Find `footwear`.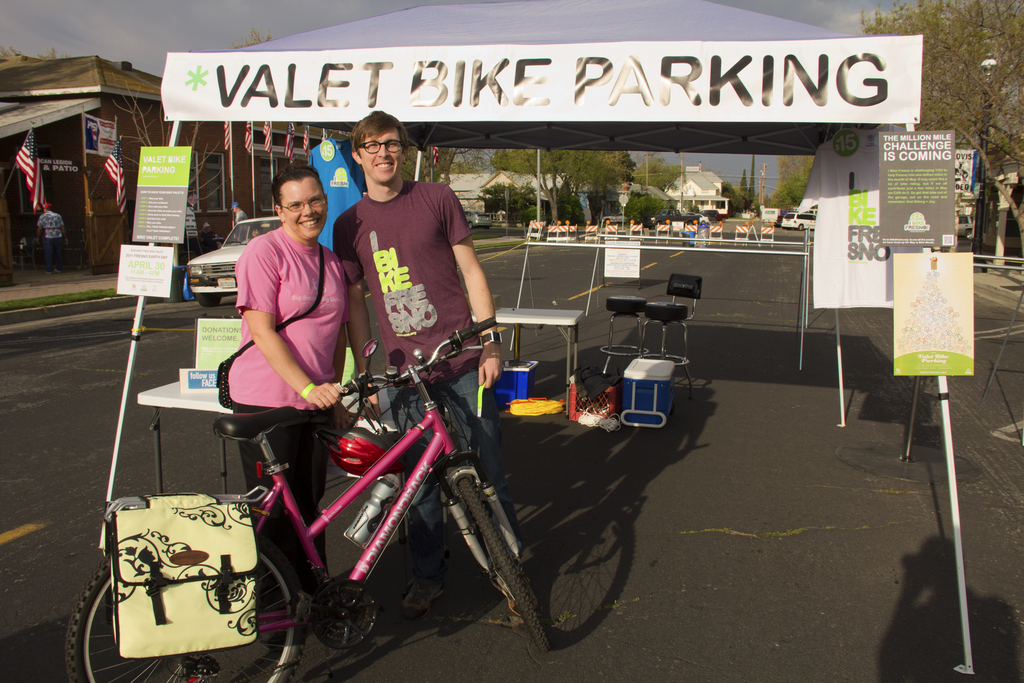
x1=487 y1=576 x2=542 y2=616.
